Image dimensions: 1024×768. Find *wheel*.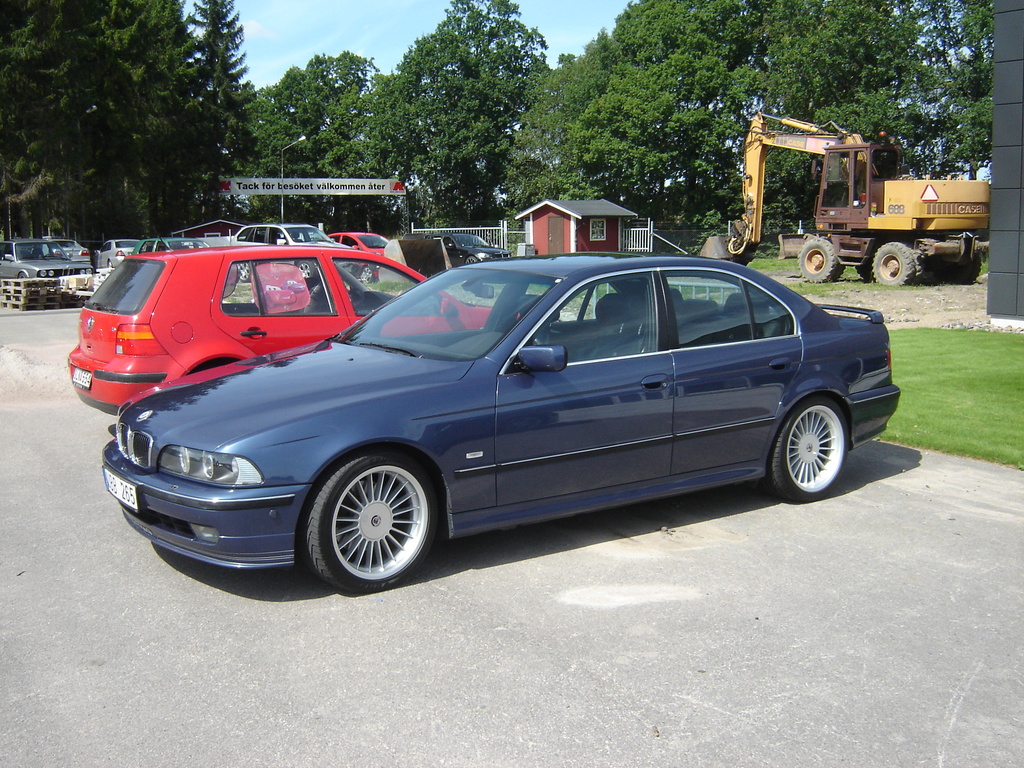
bbox(911, 248, 928, 285).
